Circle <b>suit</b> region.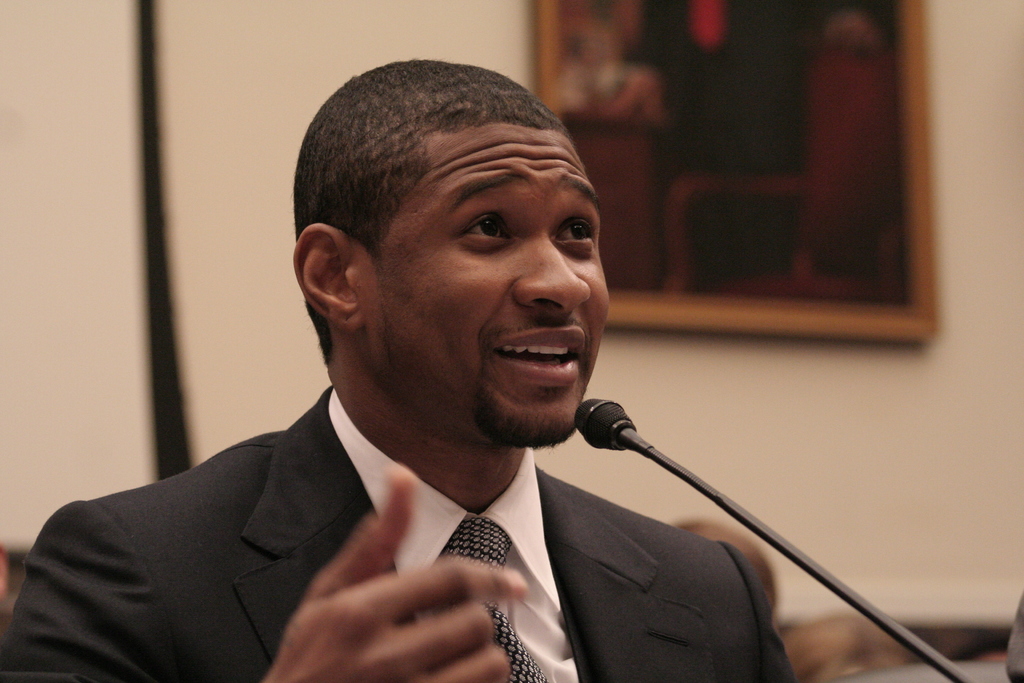
Region: rect(38, 362, 760, 678).
